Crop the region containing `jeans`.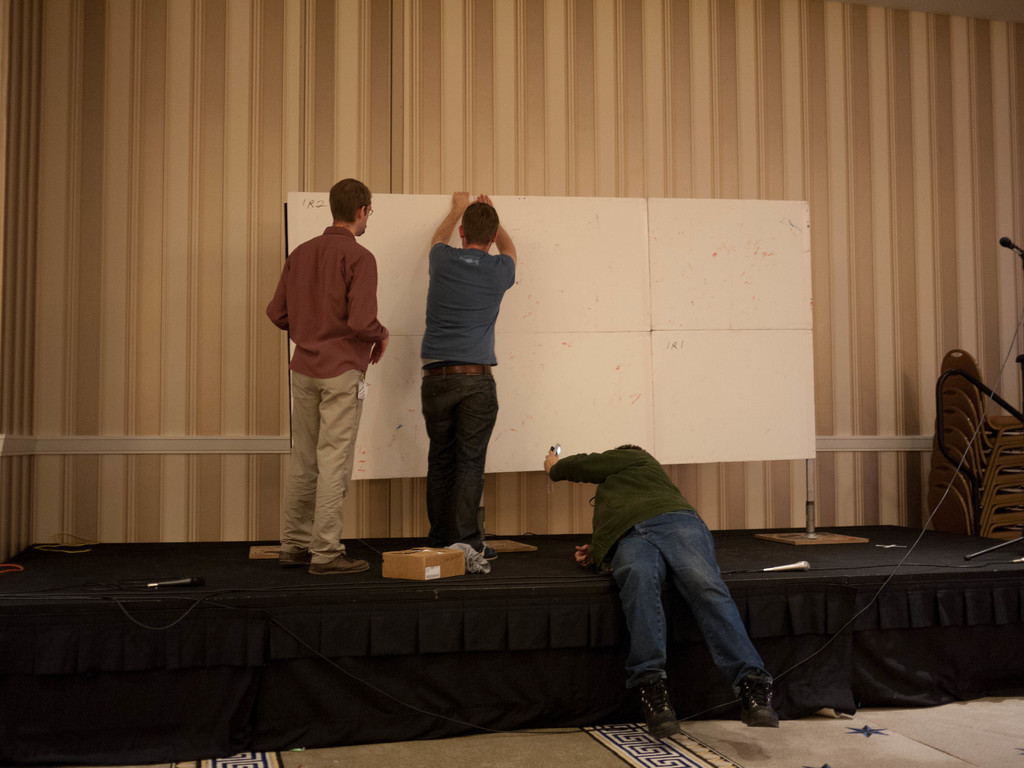
Crop region: <bbox>609, 509, 767, 688</bbox>.
